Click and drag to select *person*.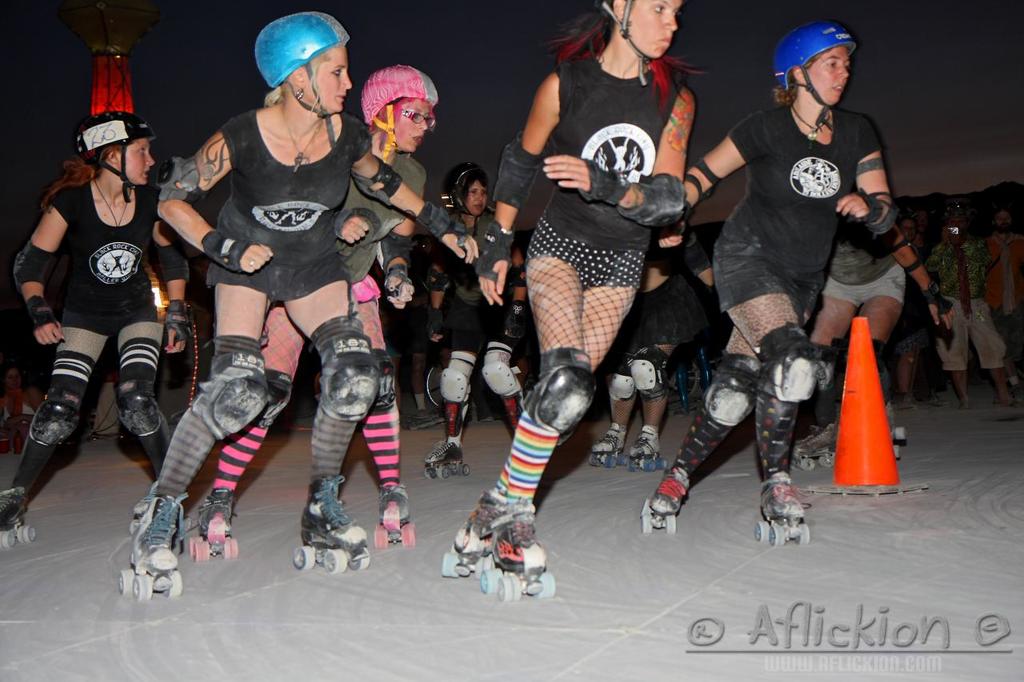
Selection: [x1=413, y1=160, x2=521, y2=467].
